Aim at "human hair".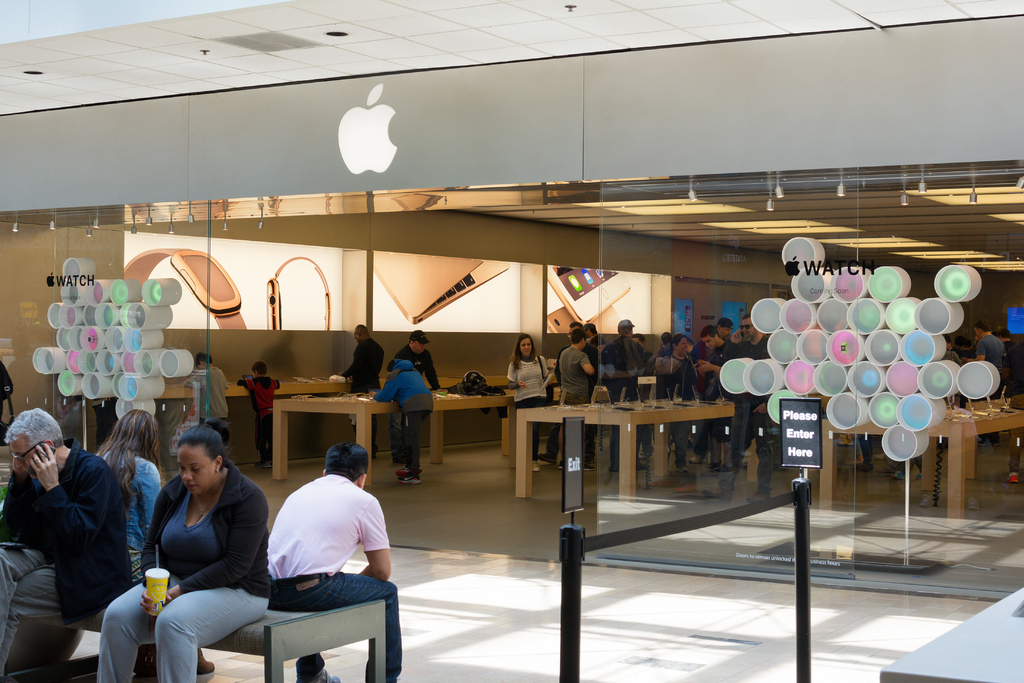
Aimed at x1=328, y1=440, x2=374, y2=484.
